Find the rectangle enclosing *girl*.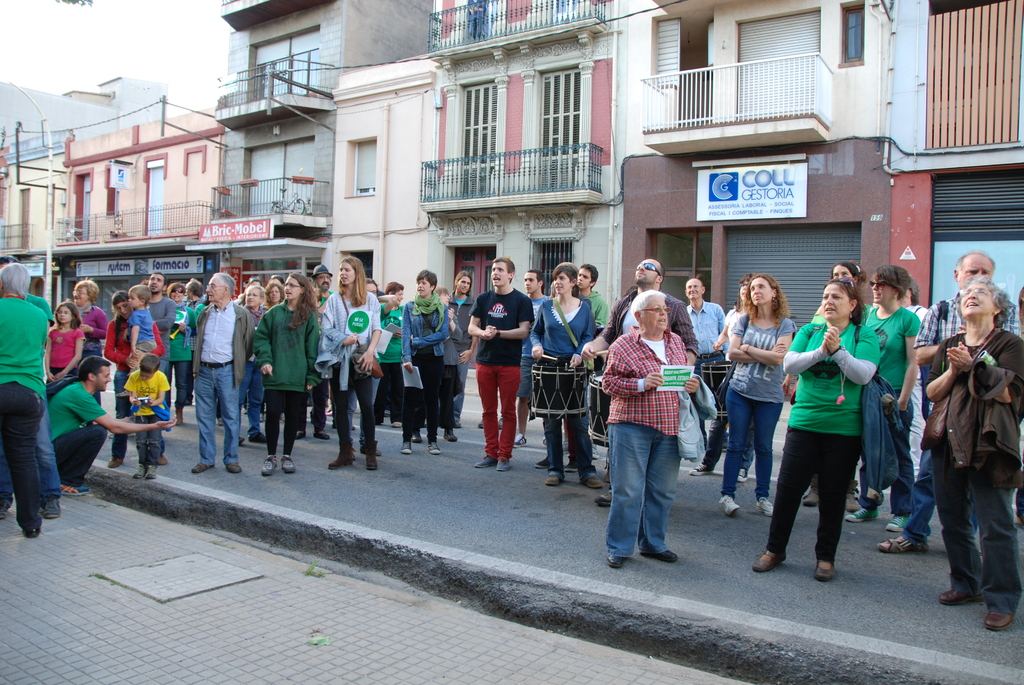
<region>718, 274, 797, 525</region>.
